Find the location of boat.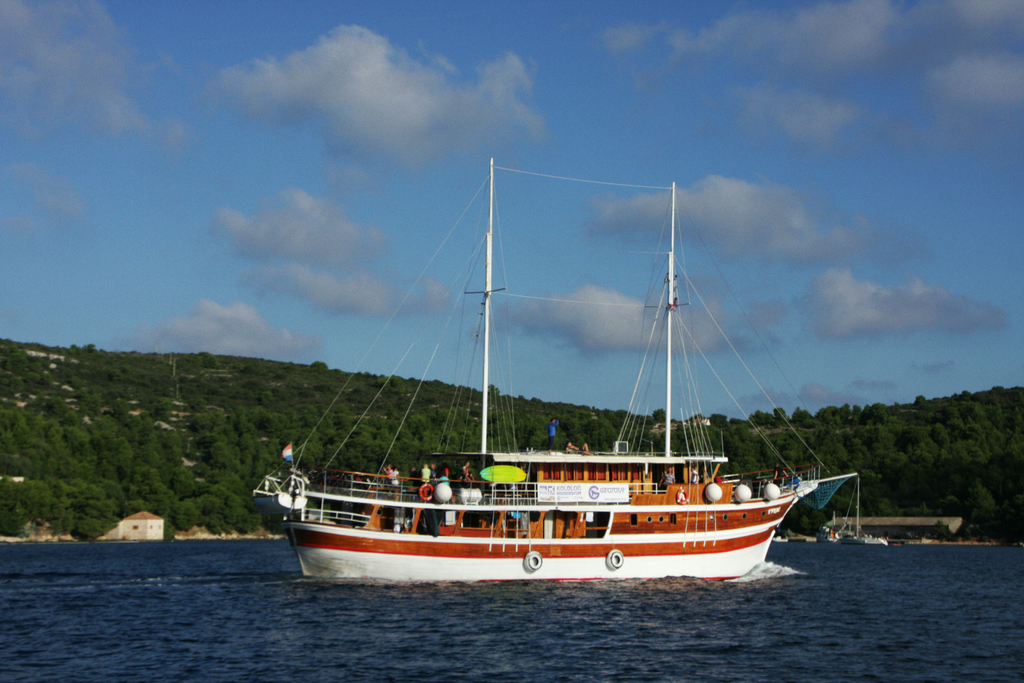
Location: 260:190:888:609.
